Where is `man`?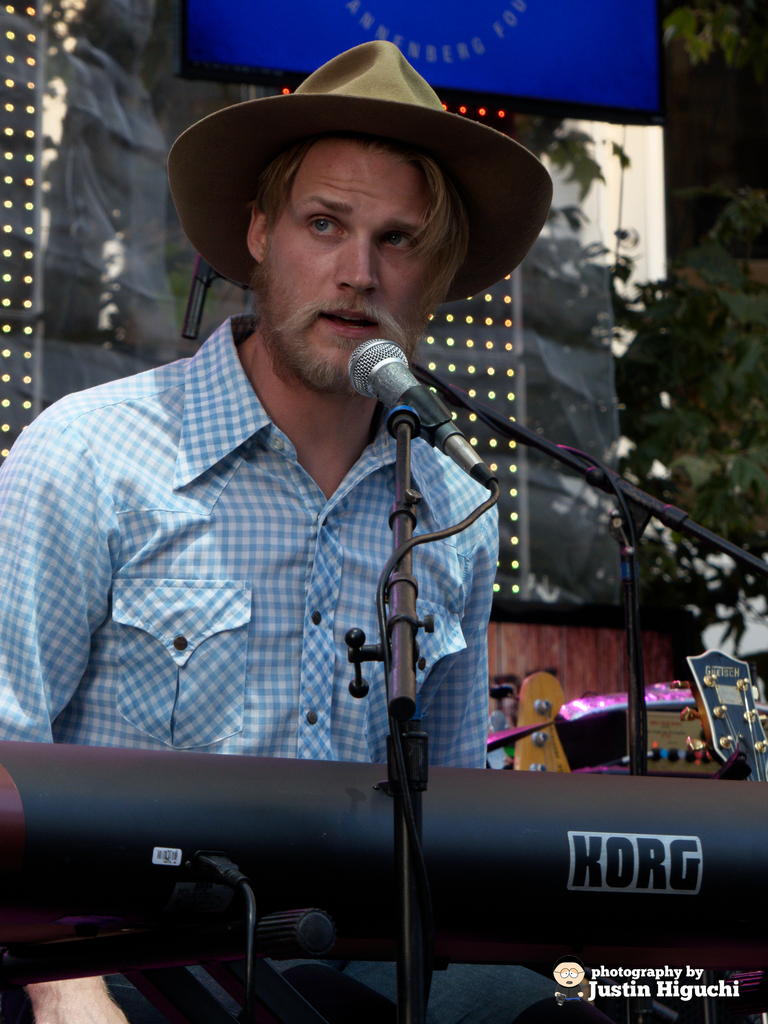
bbox=[20, 36, 656, 957].
